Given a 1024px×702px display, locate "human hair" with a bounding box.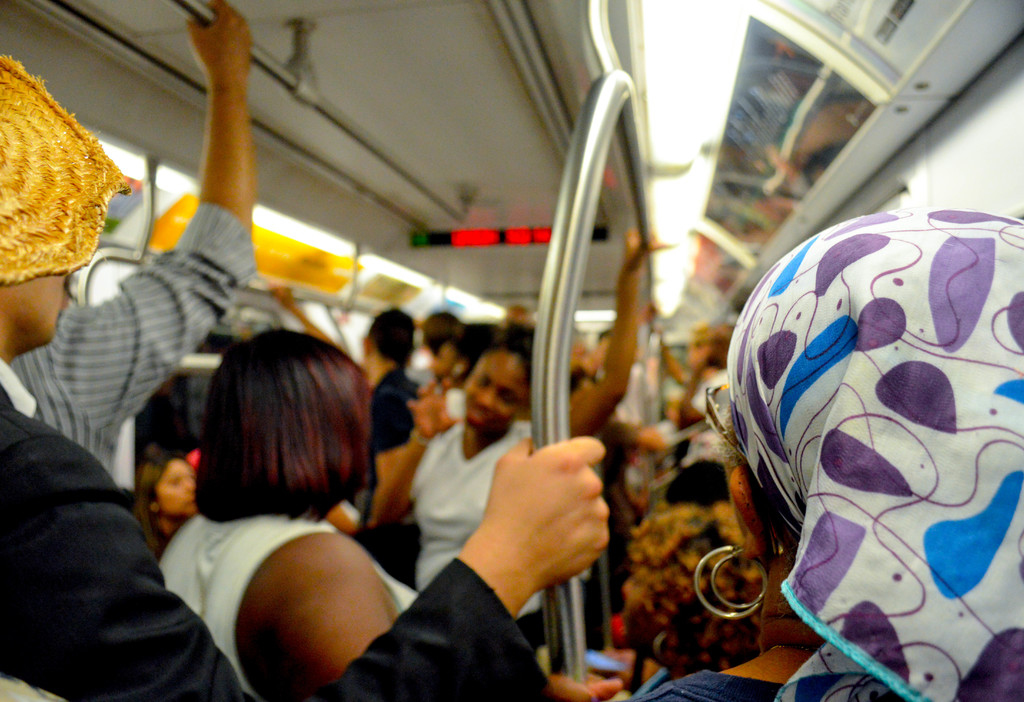
Located: select_region(663, 459, 733, 514).
